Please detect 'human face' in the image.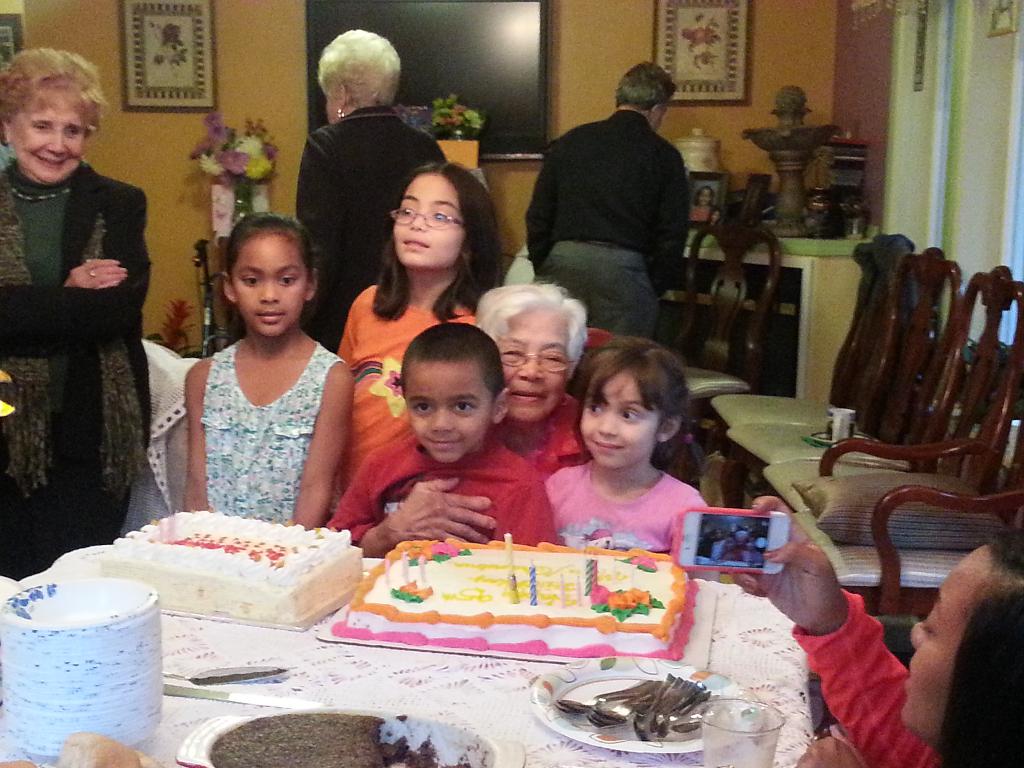
[225, 220, 309, 333].
